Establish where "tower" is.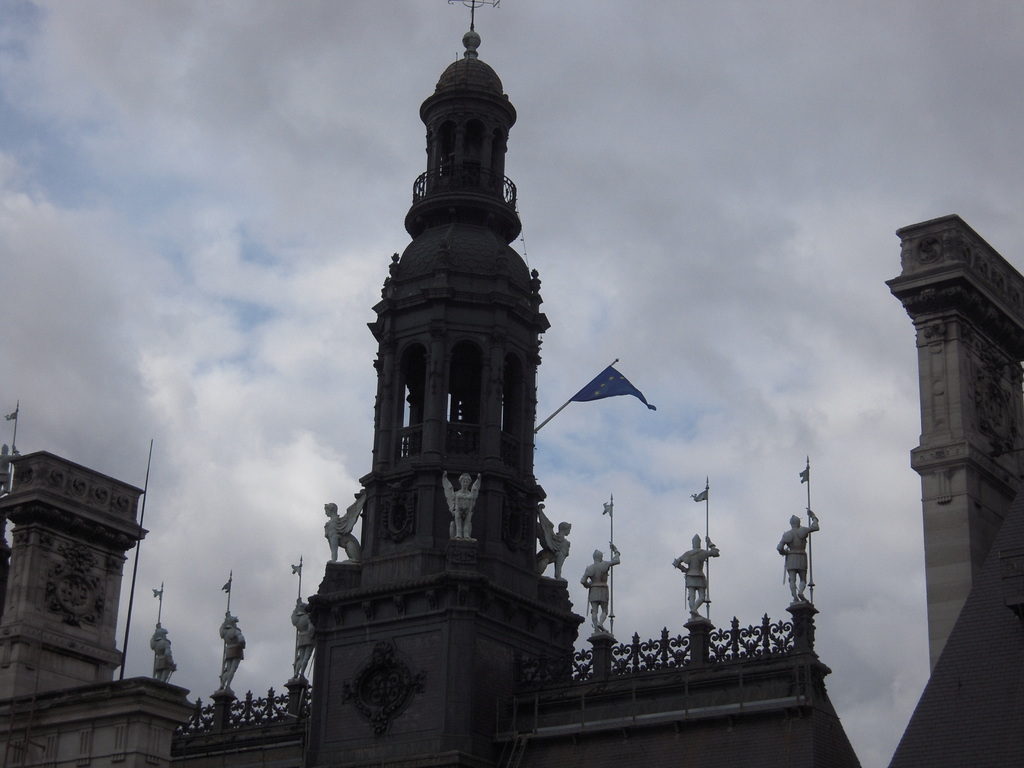
Established at detection(302, 0, 584, 767).
